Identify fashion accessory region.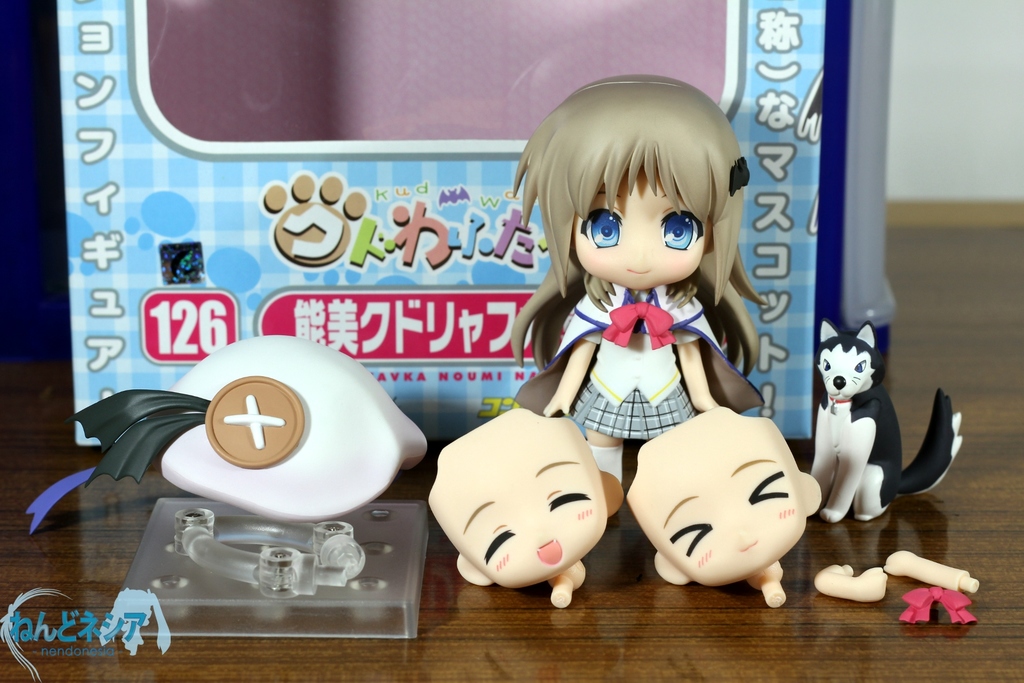
Region: (590,444,625,488).
